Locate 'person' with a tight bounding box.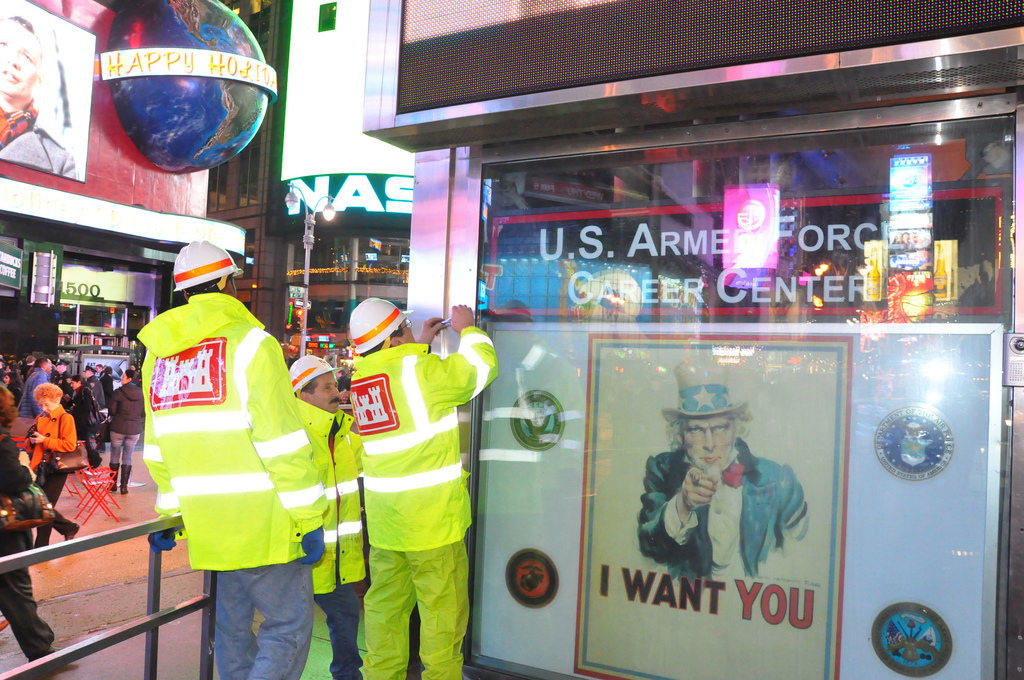
Rect(101, 367, 148, 500).
